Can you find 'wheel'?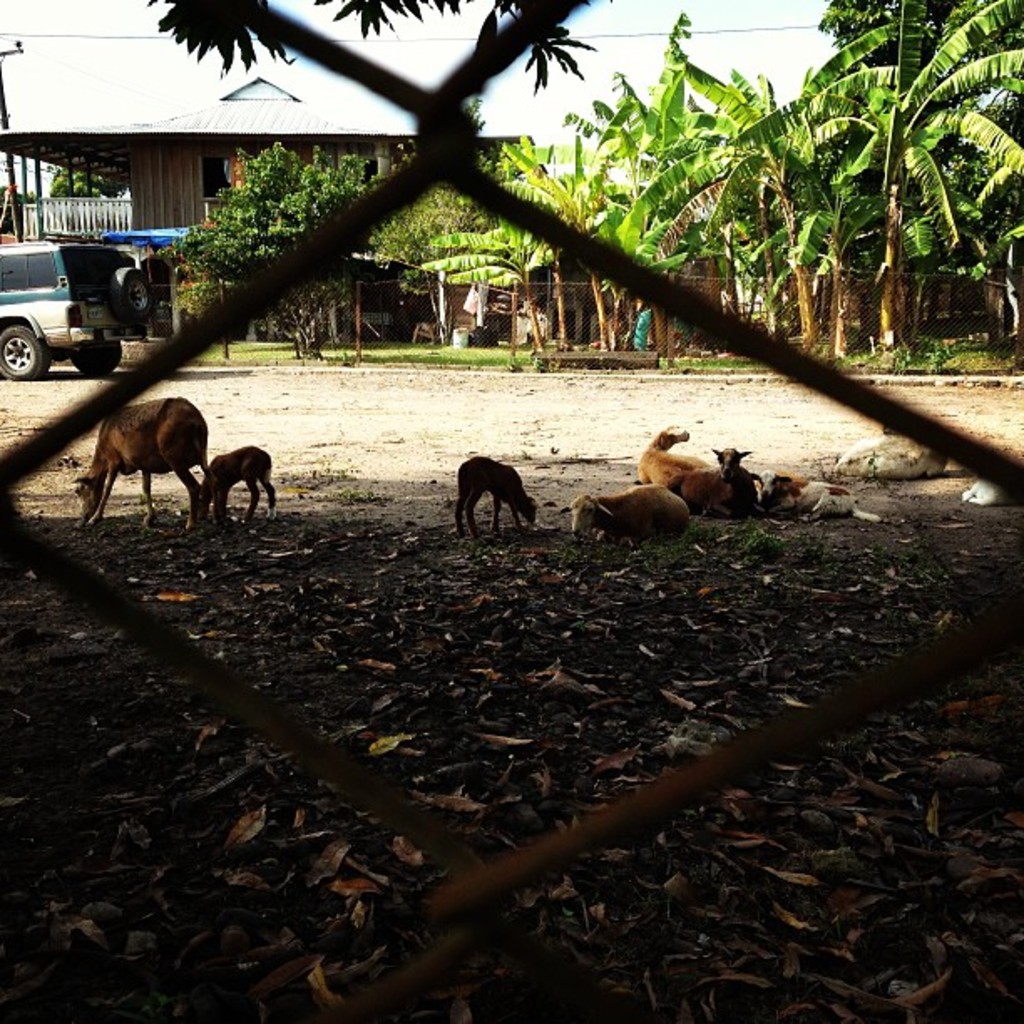
Yes, bounding box: detection(114, 263, 152, 318).
